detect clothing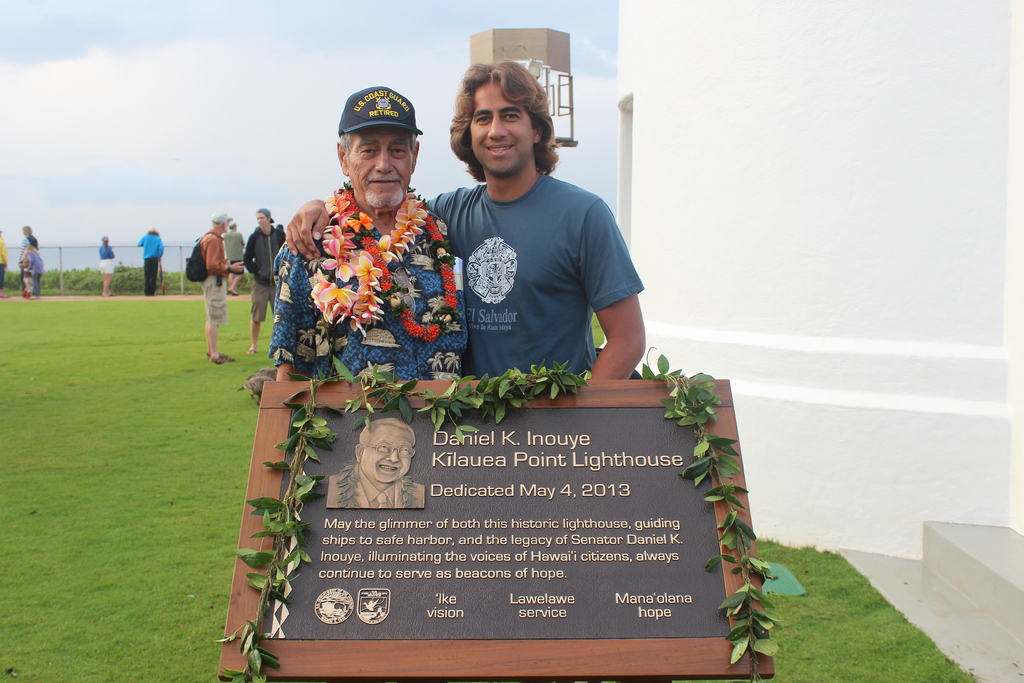
<region>29, 251, 44, 296</region>
